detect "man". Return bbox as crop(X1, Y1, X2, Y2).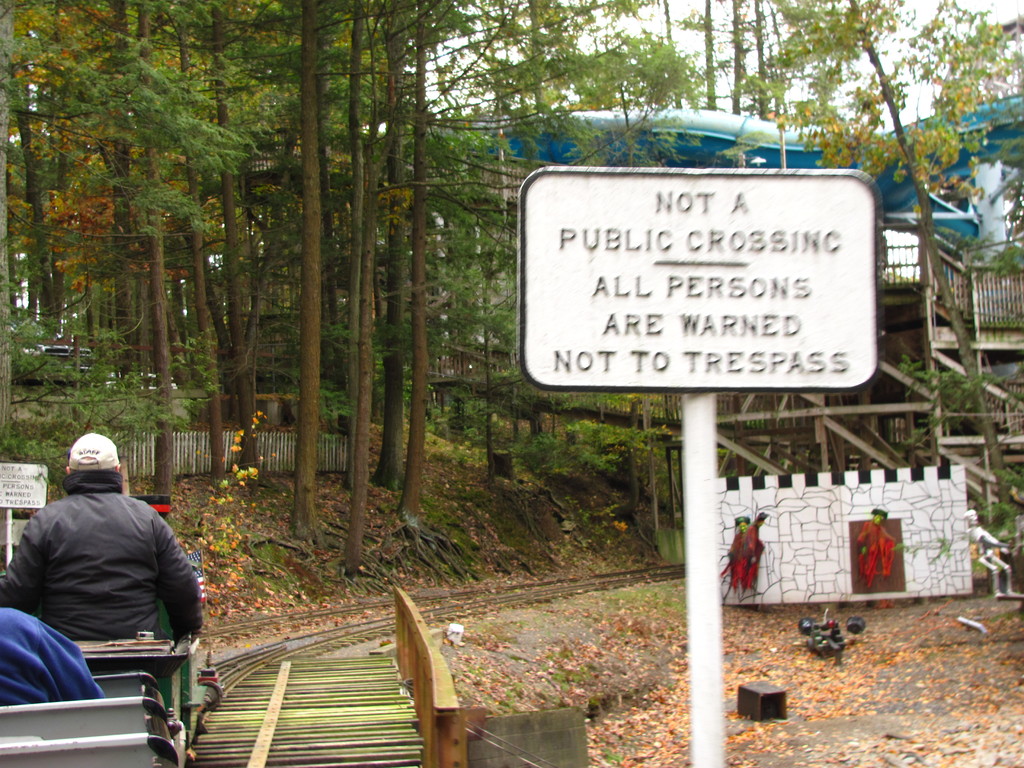
crop(0, 433, 205, 644).
